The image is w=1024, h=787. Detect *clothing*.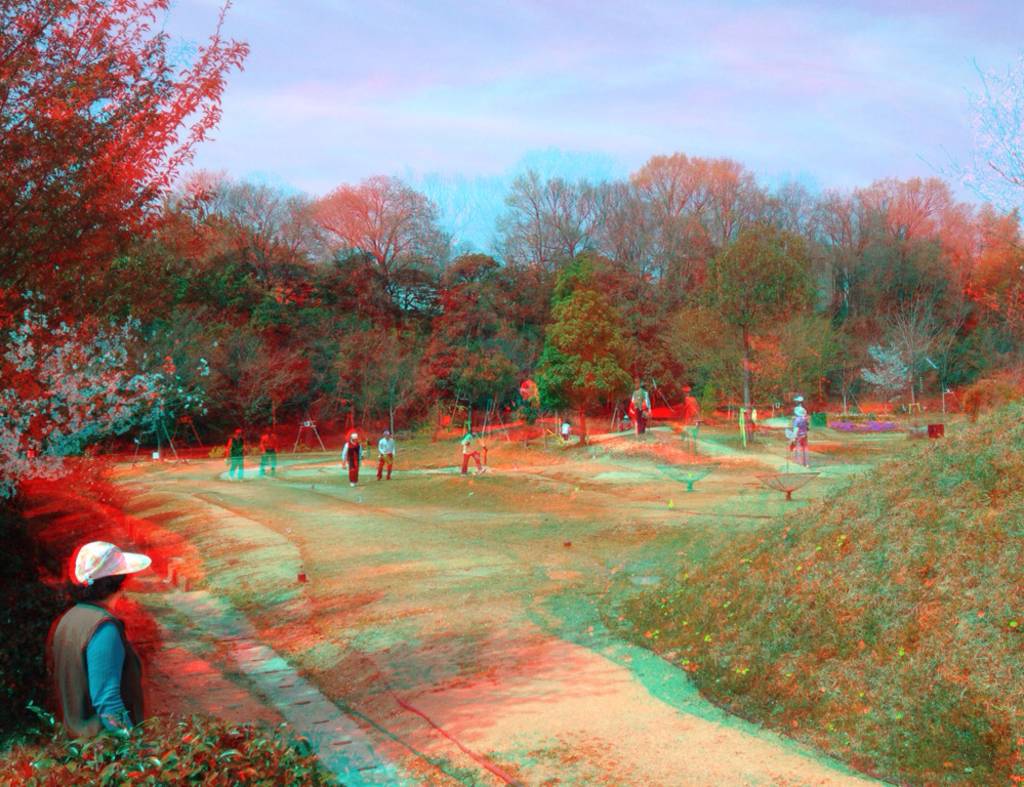
Detection: pyautogui.locateOnScreen(796, 416, 806, 449).
